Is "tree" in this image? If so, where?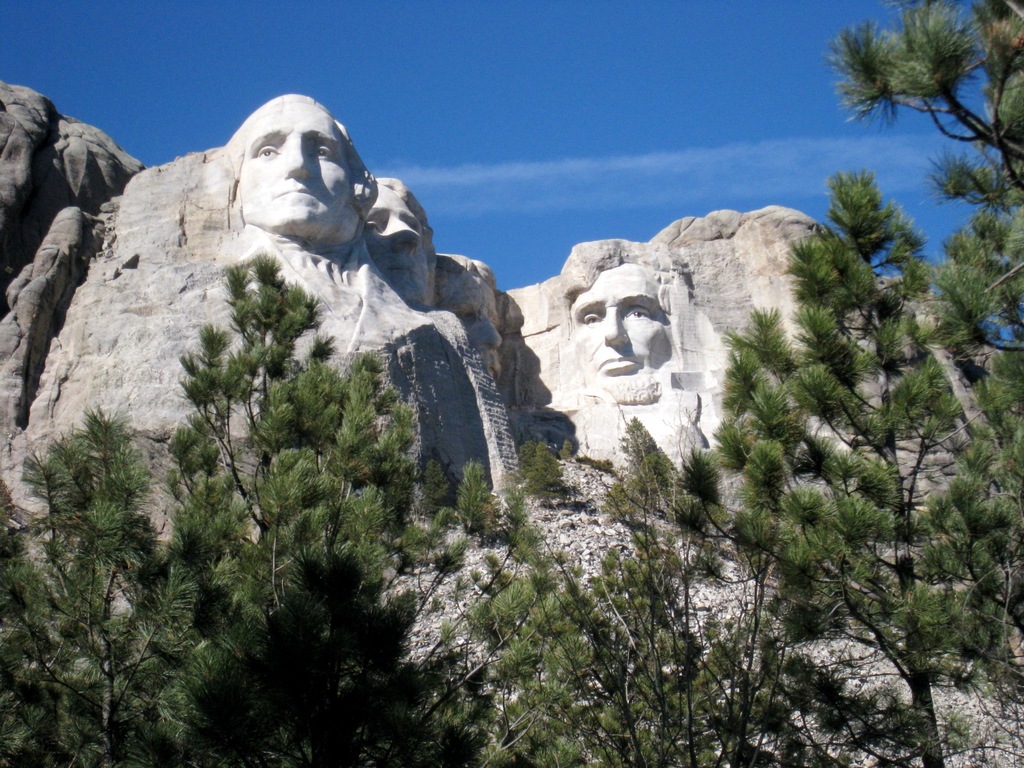
Yes, at (816,0,1021,326).
